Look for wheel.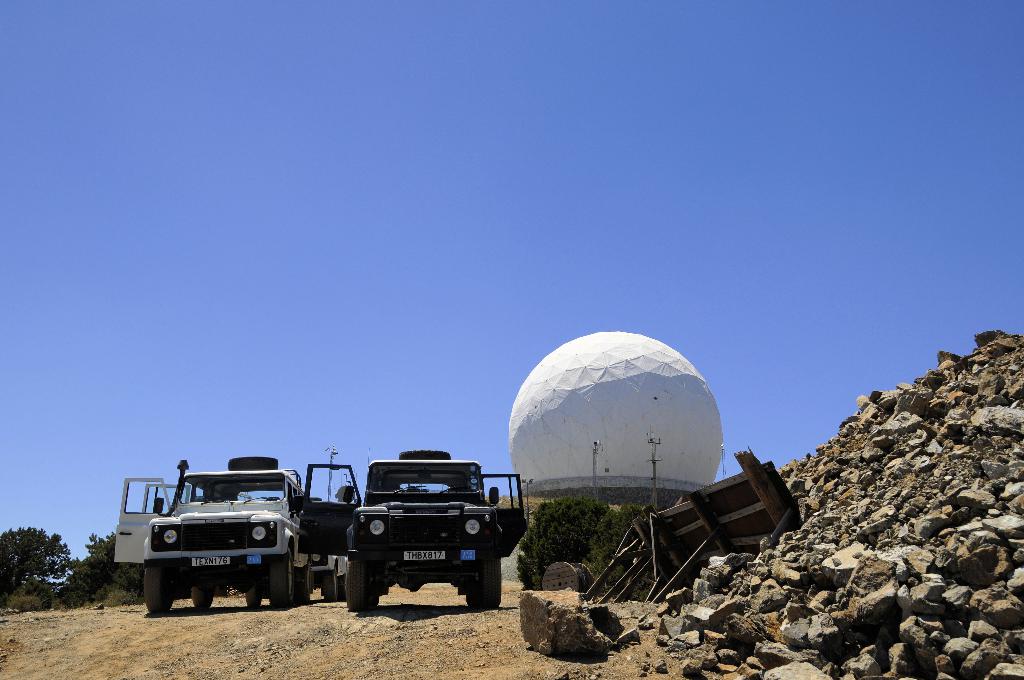
Found: box=[340, 545, 380, 611].
